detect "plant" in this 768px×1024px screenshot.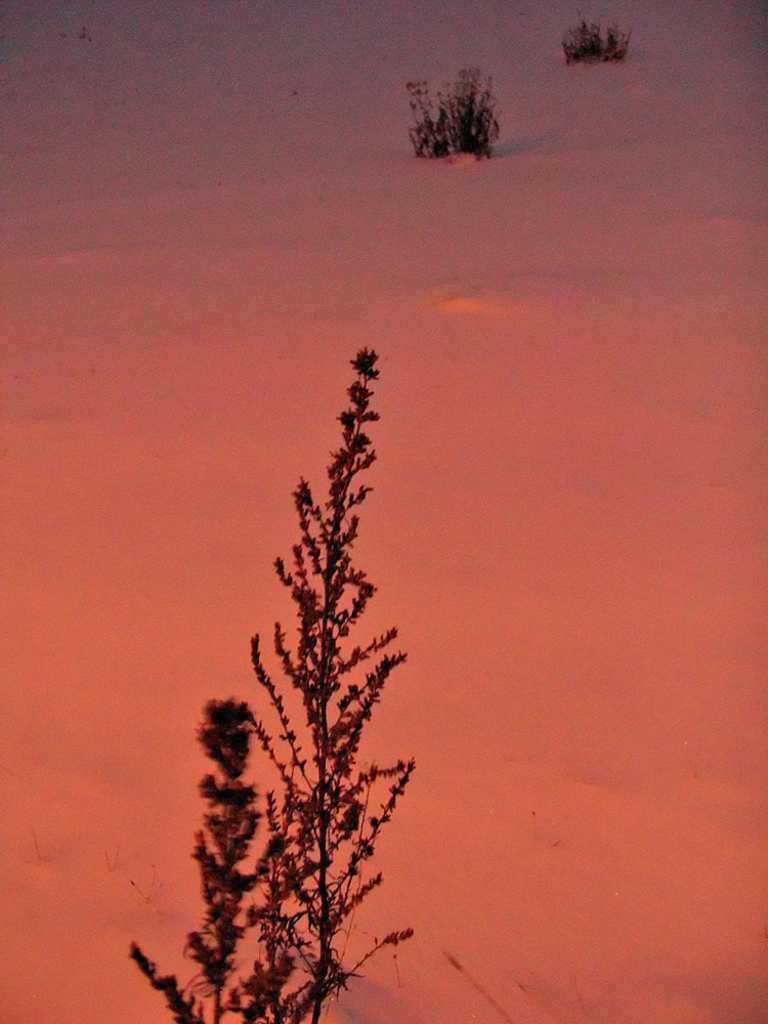
Detection: [550,16,637,59].
